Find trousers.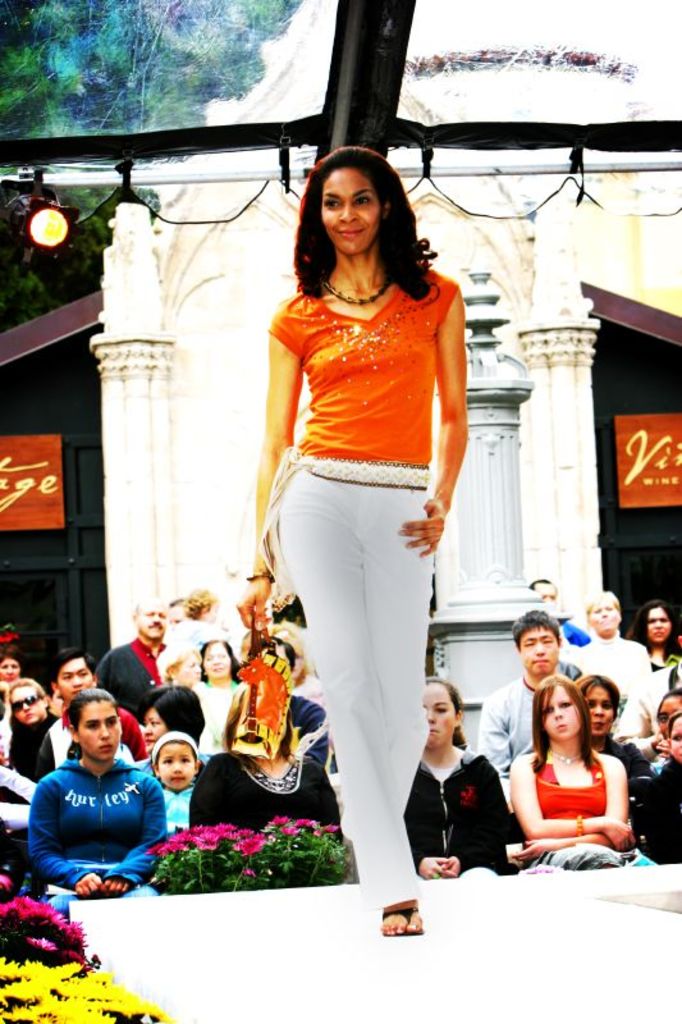
x1=275 y1=476 x2=453 y2=910.
